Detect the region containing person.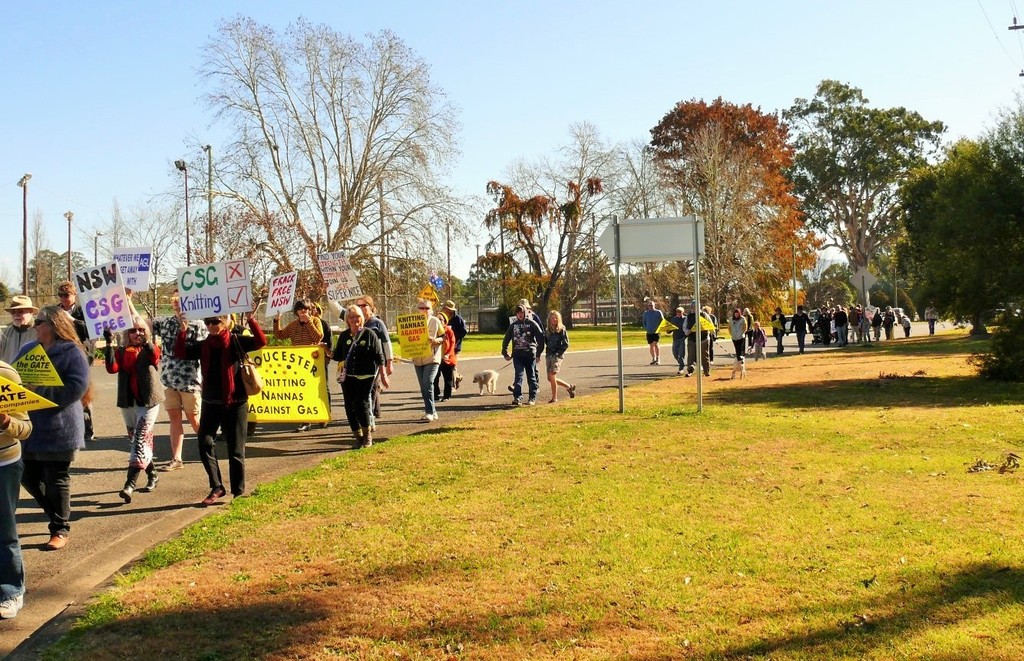
box(666, 302, 688, 381).
